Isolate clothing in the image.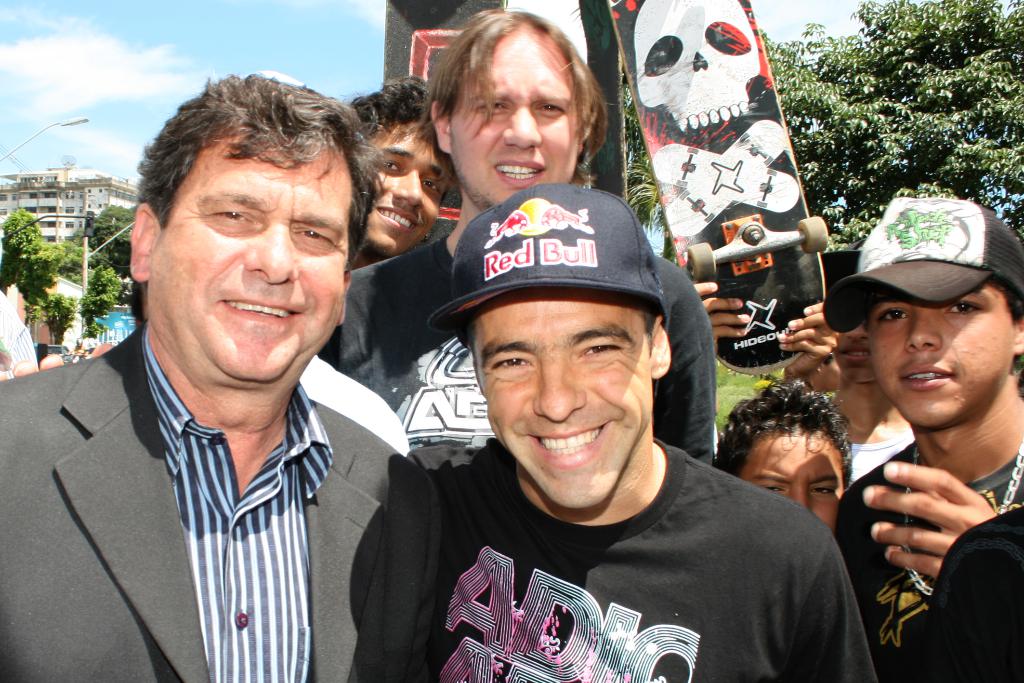
Isolated region: detection(908, 504, 1023, 682).
